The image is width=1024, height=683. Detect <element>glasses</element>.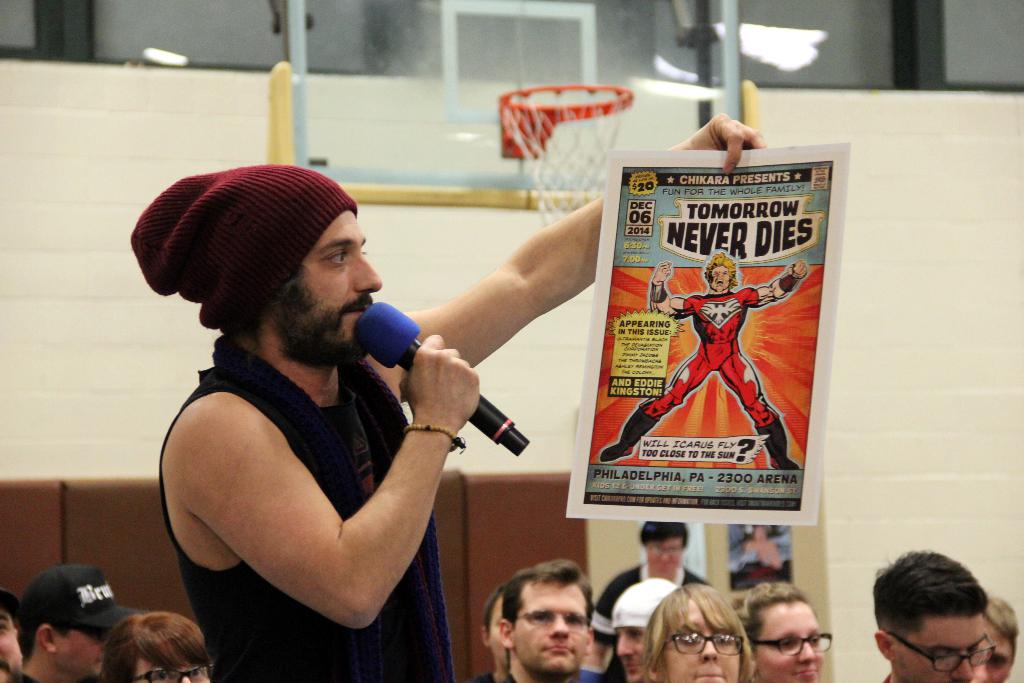
Detection: <bbox>887, 634, 998, 673</bbox>.
